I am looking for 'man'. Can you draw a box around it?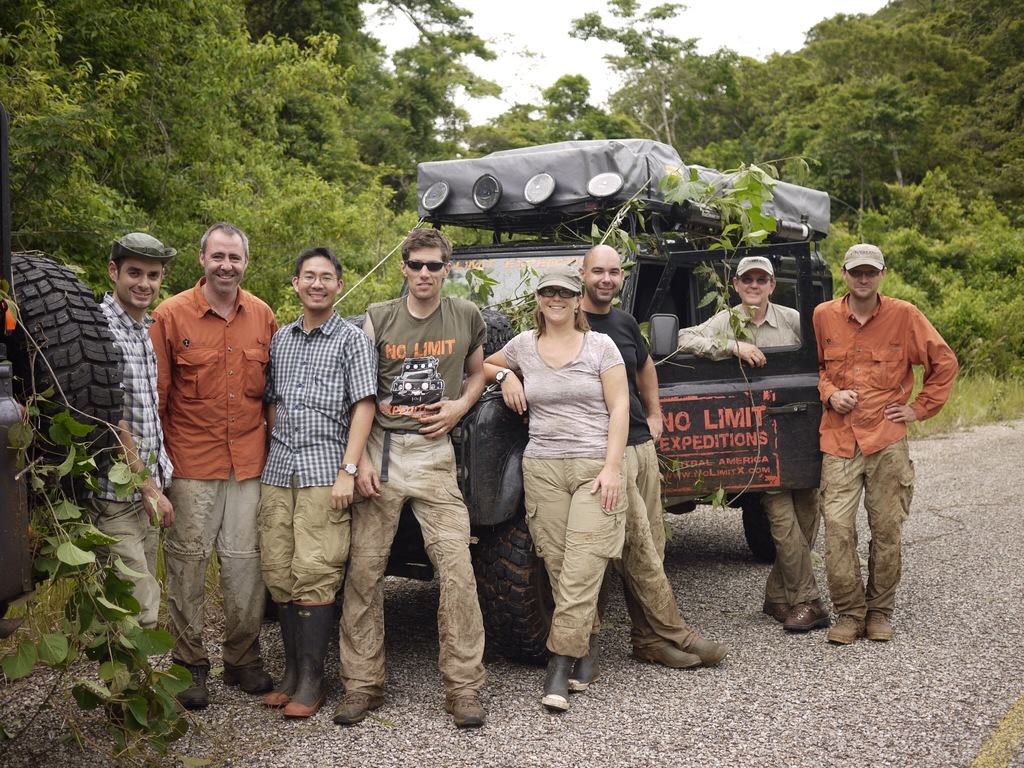
Sure, the bounding box is left=148, top=225, right=280, bottom=713.
